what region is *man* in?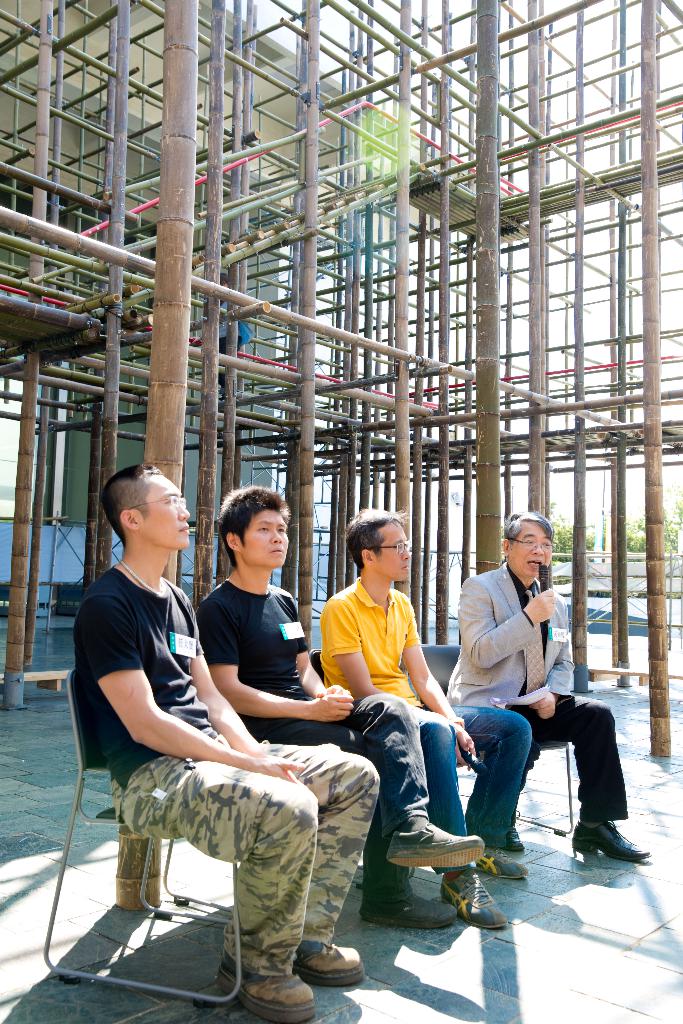
region(195, 482, 486, 927).
